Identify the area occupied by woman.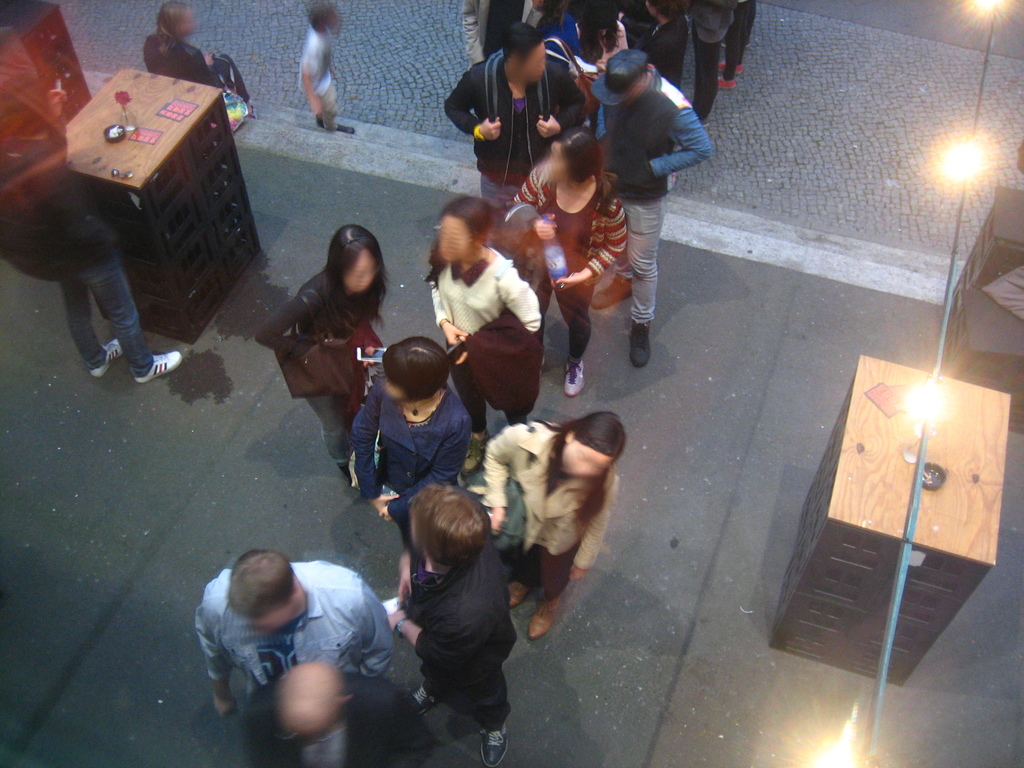
Area: [256, 216, 395, 463].
